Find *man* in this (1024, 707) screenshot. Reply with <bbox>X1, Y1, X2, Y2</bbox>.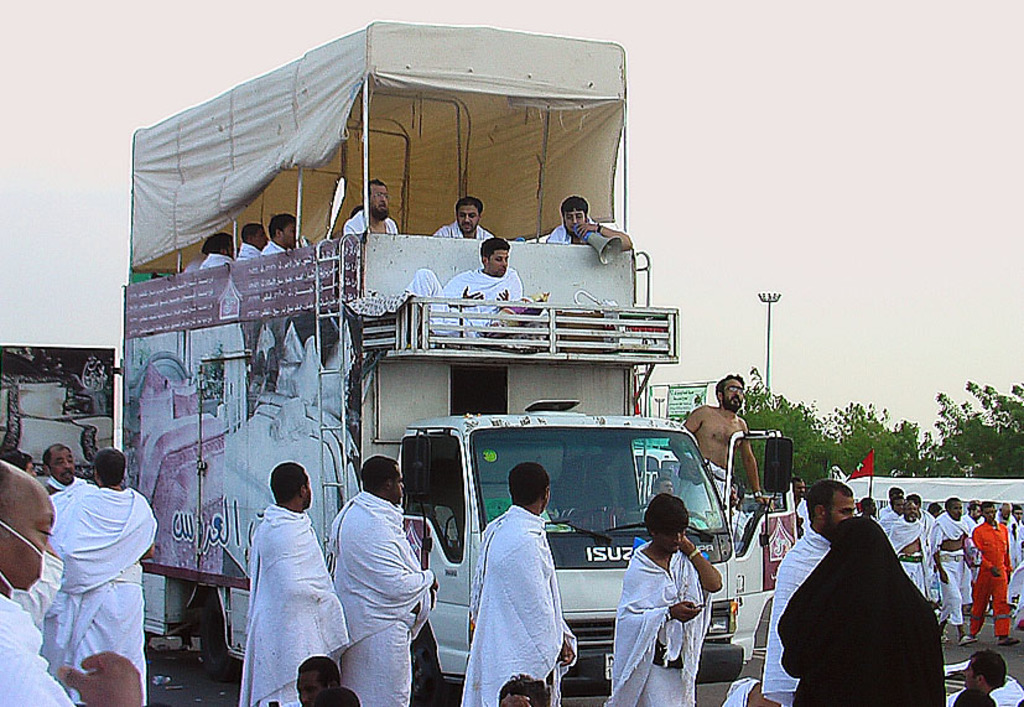
<bbox>945, 646, 1023, 706</bbox>.
